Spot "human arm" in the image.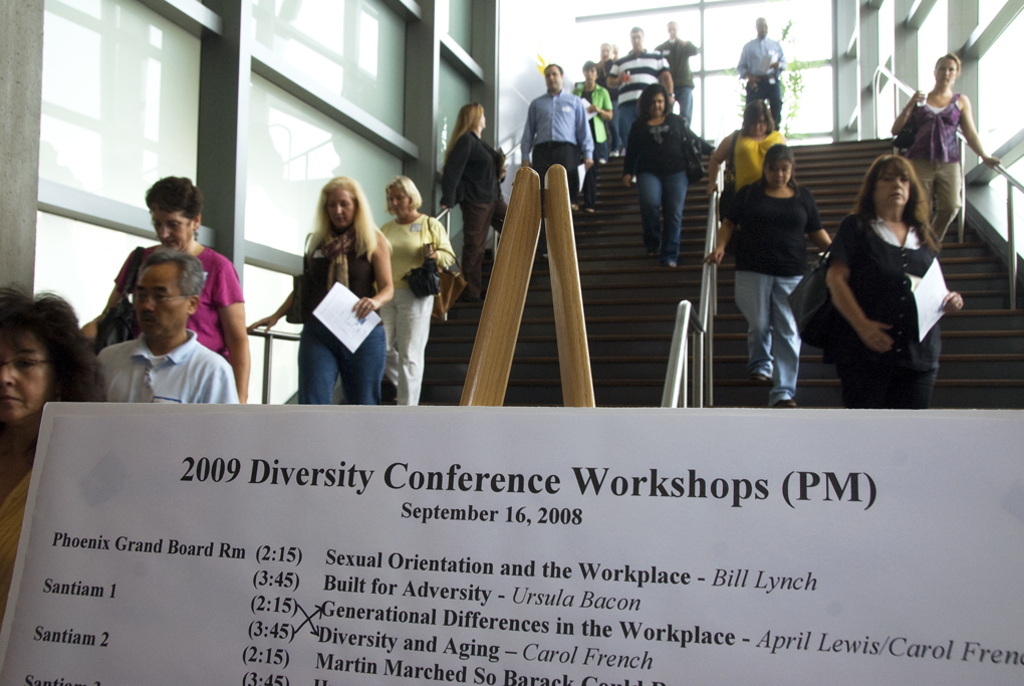
"human arm" found at Rect(89, 353, 103, 406).
